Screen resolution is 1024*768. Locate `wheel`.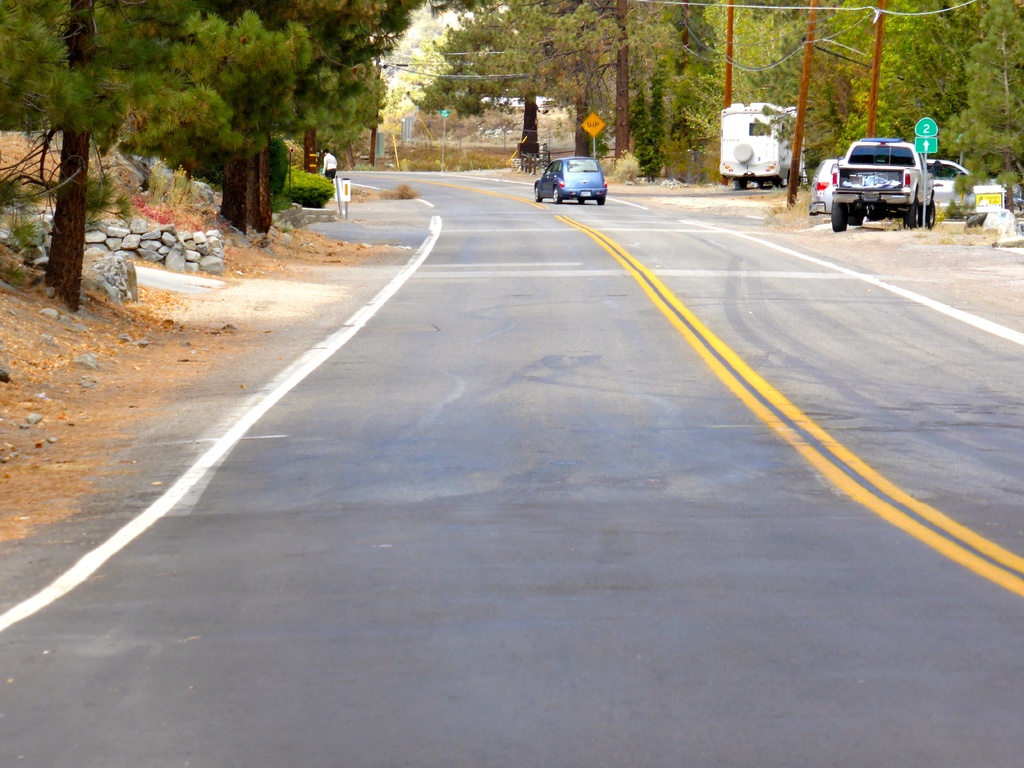
bbox=[550, 188, 566, 205].
